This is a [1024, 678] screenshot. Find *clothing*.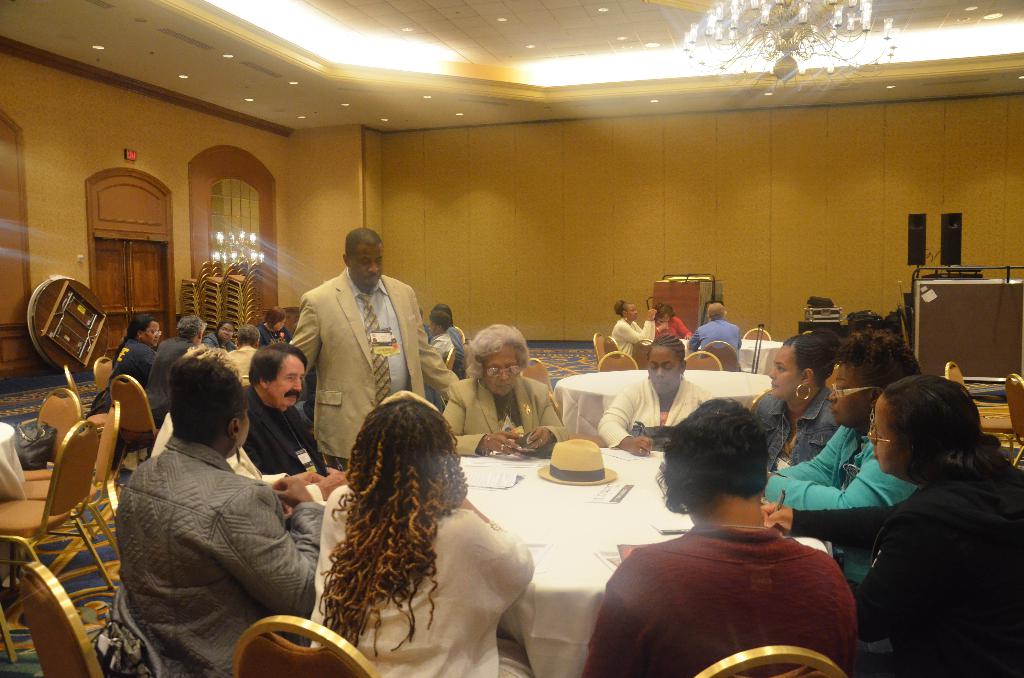
Bounding box: 215 344 253 381.
